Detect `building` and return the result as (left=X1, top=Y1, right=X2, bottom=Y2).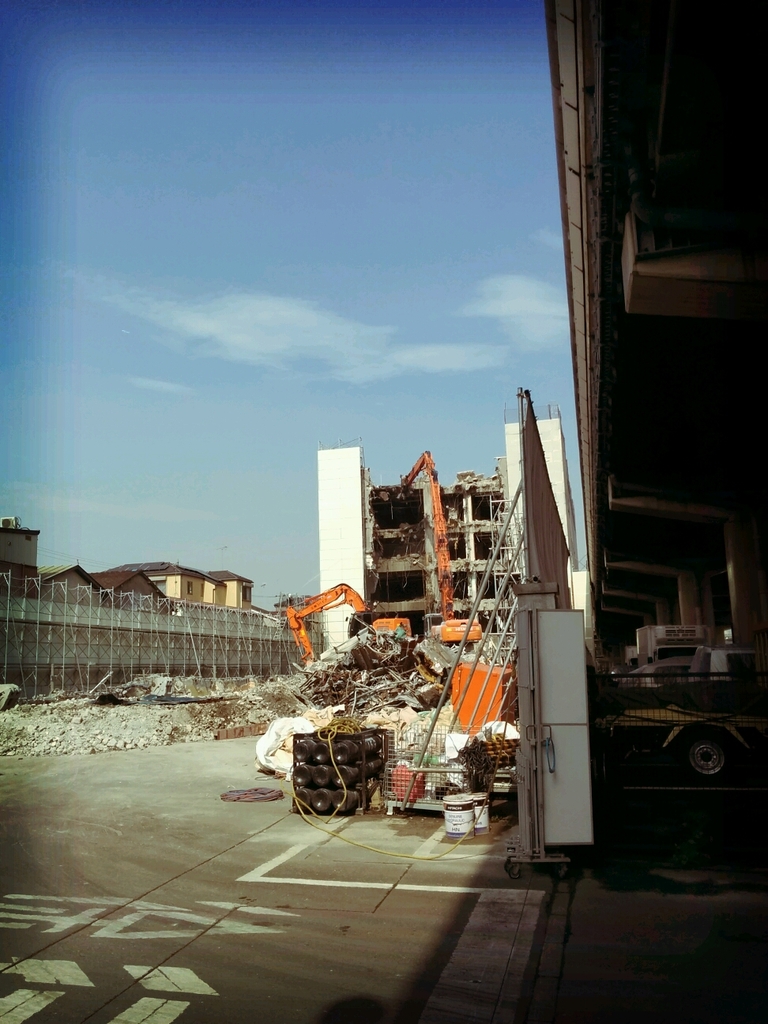
(left=0, top=512, right=321, bottom=709).
